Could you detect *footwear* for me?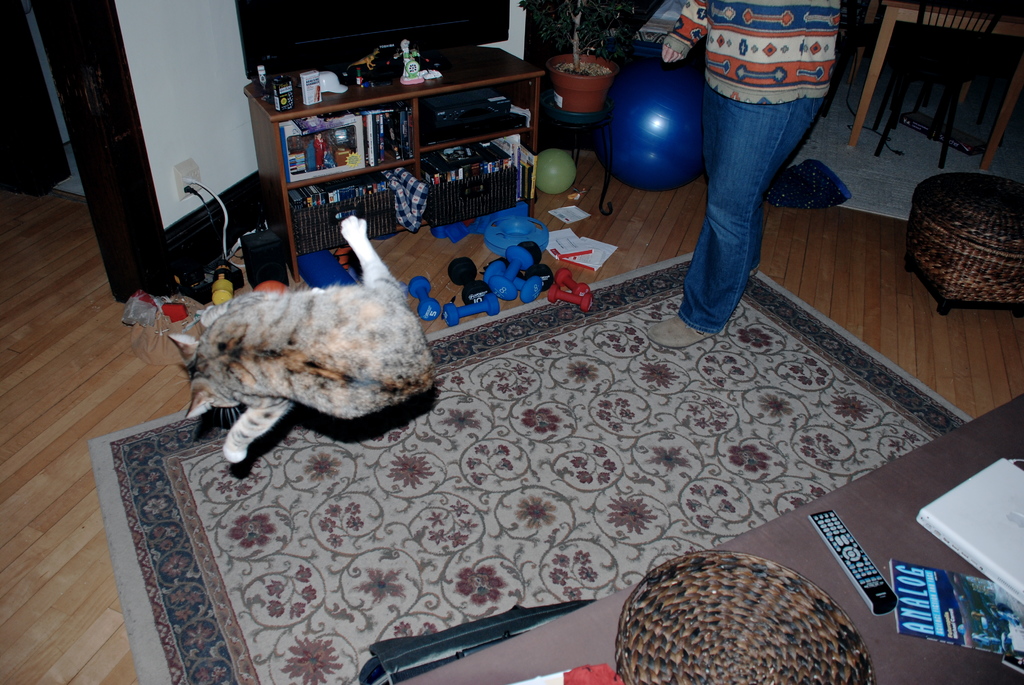
Detection result: [x1=749, y1=261, x2=759, y2=278].
